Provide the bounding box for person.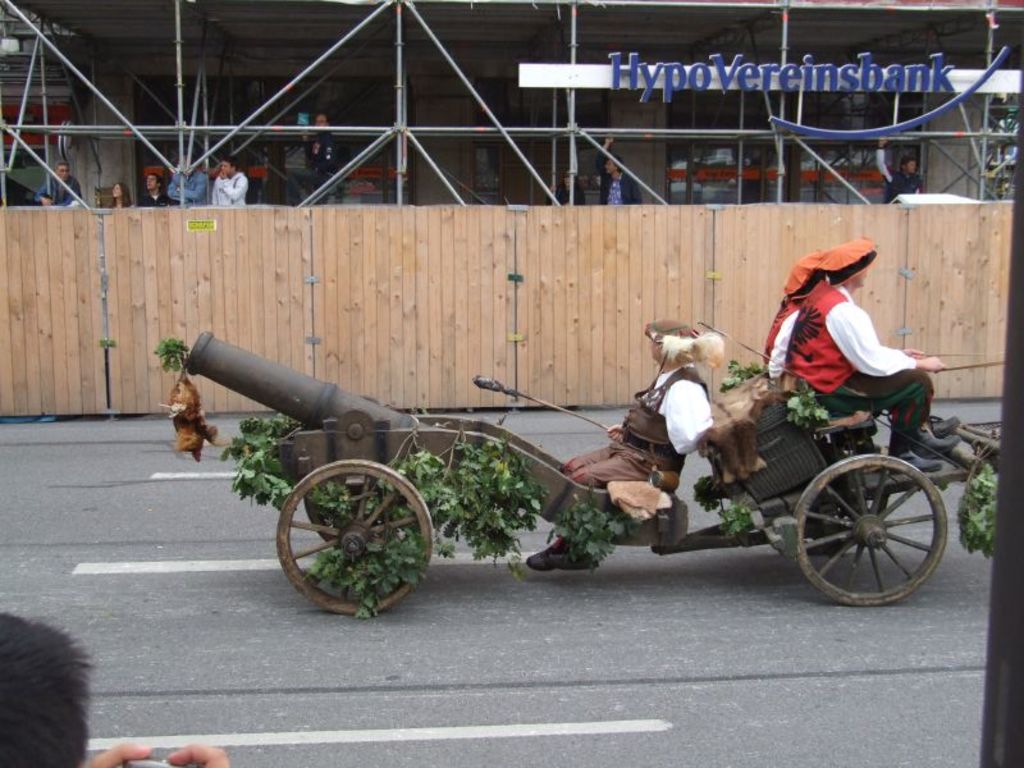
region(518, 316, 728, 570).
